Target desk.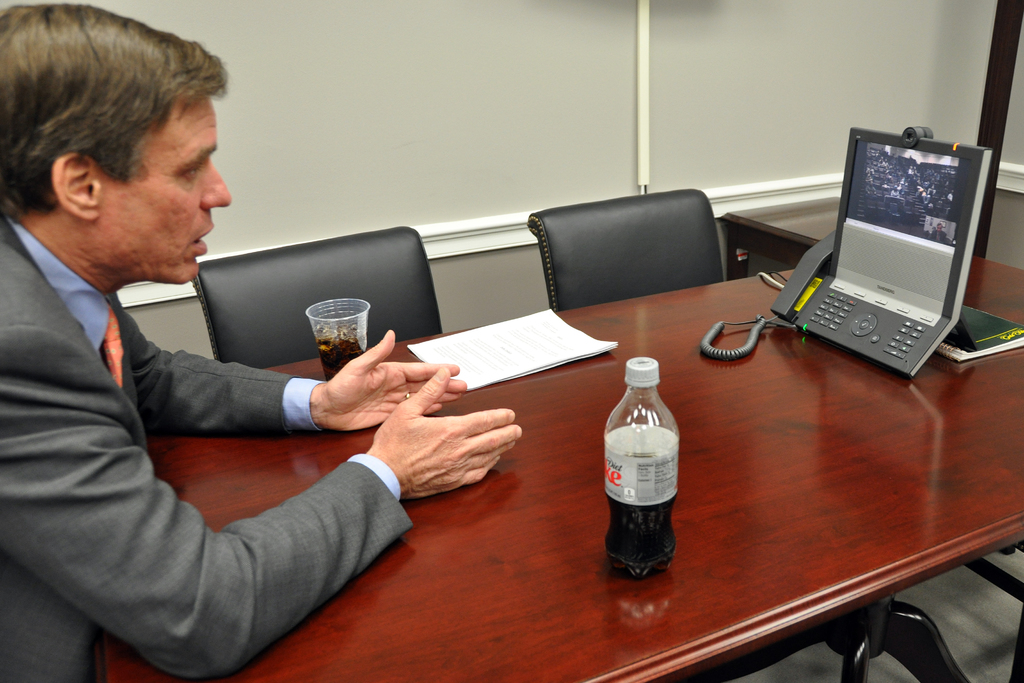
Target region: pyautogui.locateOnScreen(92, 254, 1023, 682).
